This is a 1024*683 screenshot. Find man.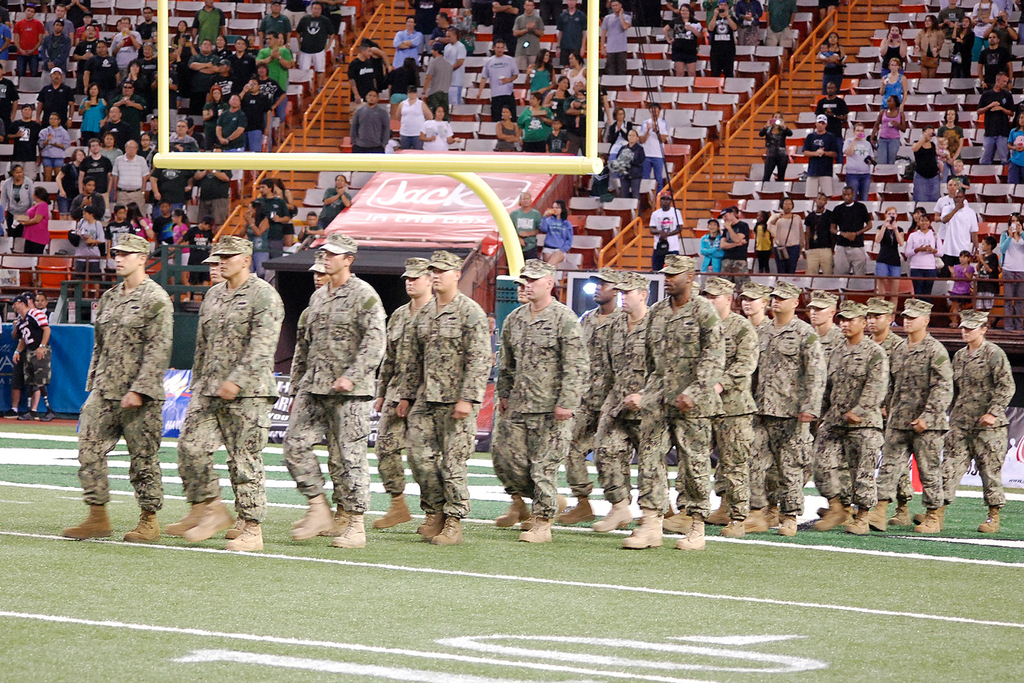
Bounding box: box(392, 15, 424, 67).
